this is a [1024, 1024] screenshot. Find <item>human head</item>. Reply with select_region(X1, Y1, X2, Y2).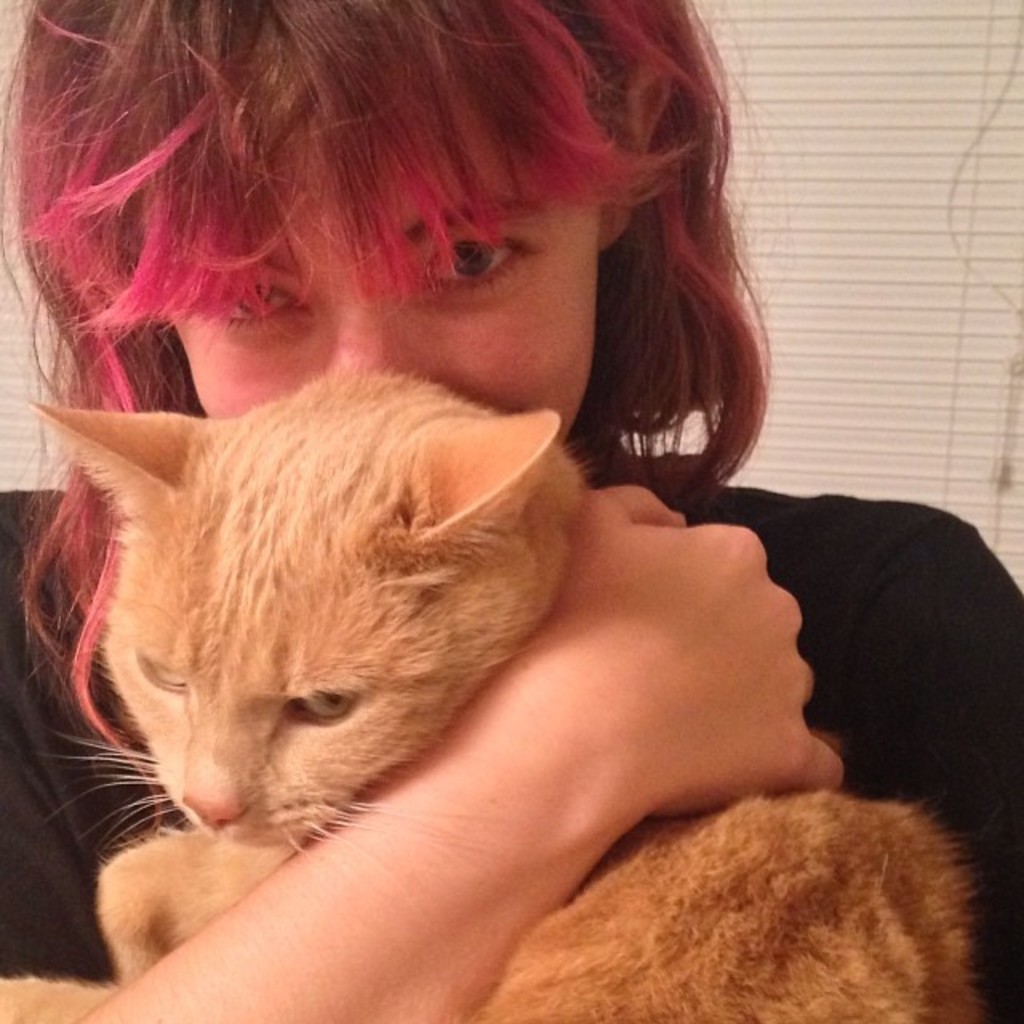
select_region(21, 26, 802, 477).
